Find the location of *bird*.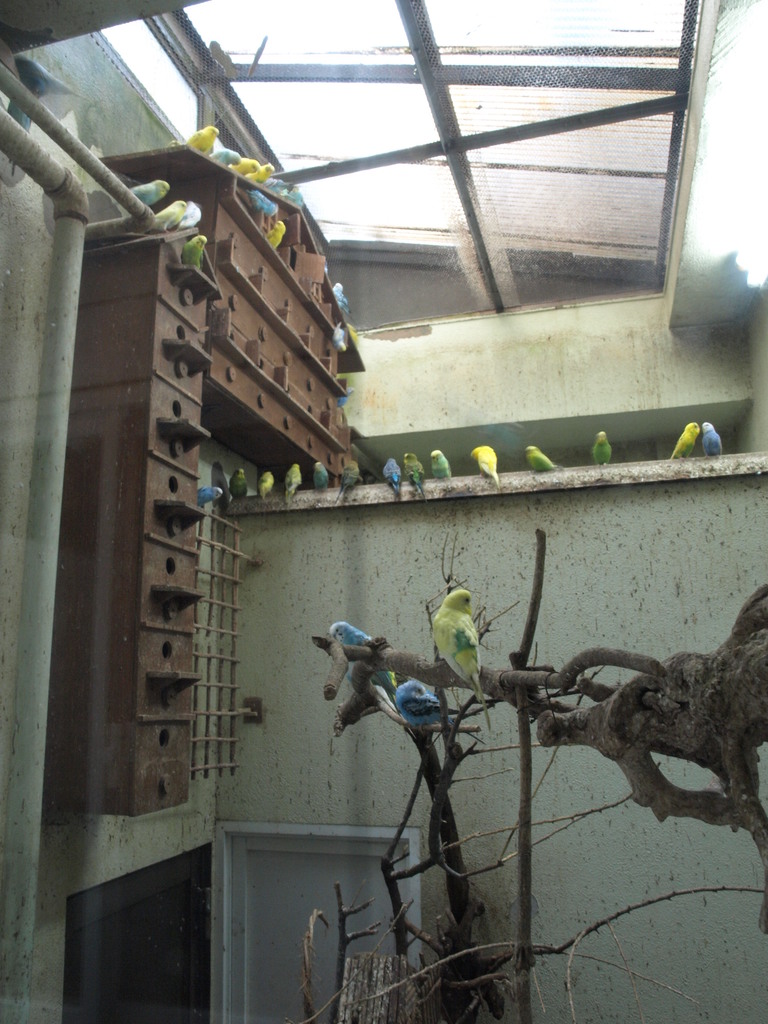
Location: select_region(14, 50, 90, 101).
